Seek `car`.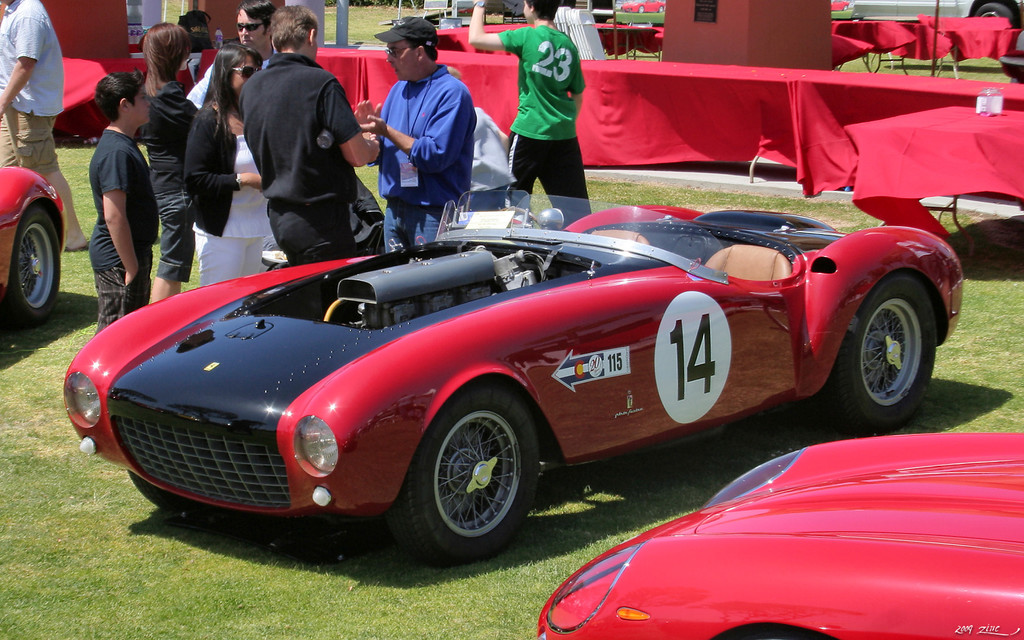
[42, 182, 991, 572].
